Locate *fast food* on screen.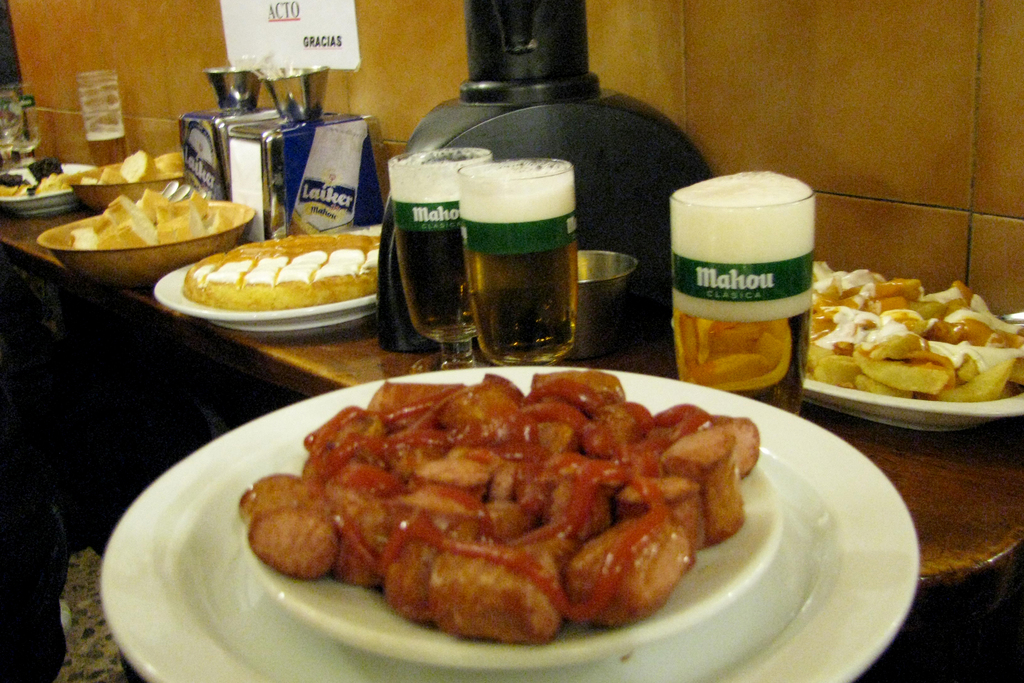
On screen at 262:366:766:637.
